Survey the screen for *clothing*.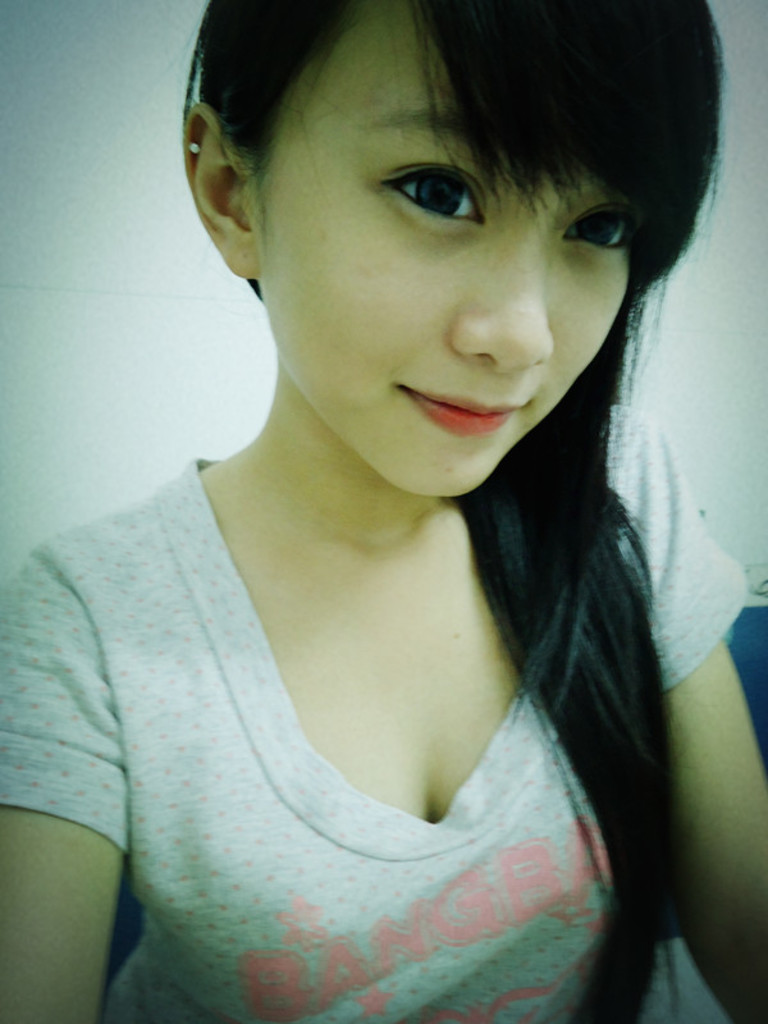
Survey found: [left=65, top=265, right=714, bottom=998].
